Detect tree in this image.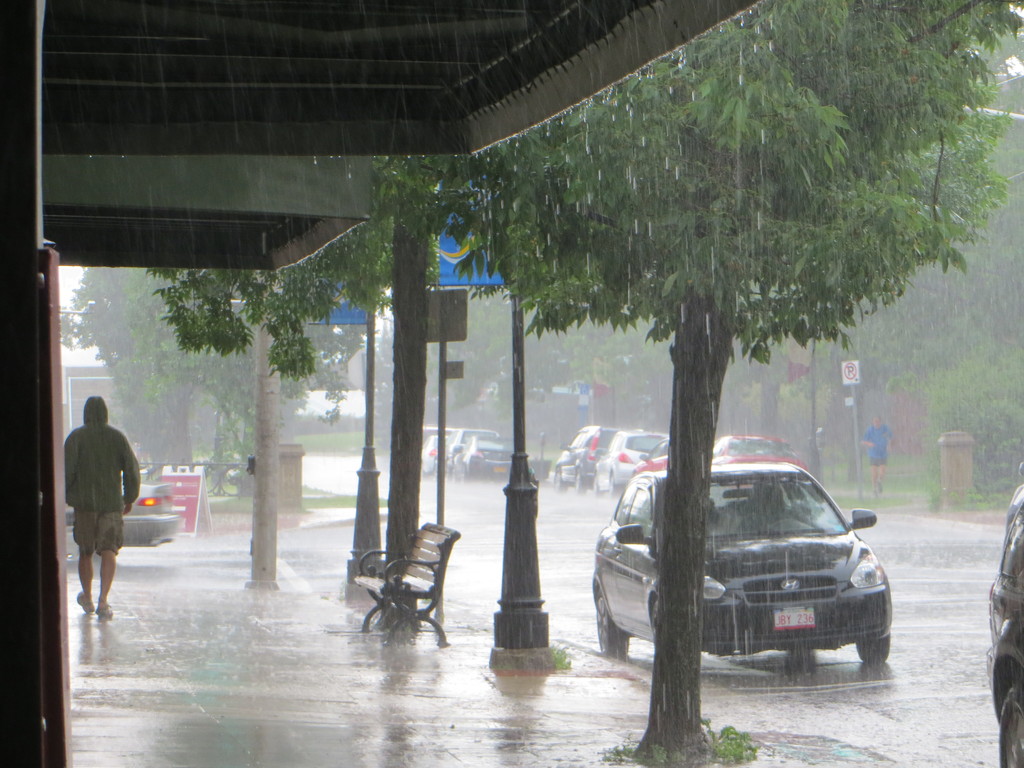
Detection: BBox(140, 145, 464, 640).
